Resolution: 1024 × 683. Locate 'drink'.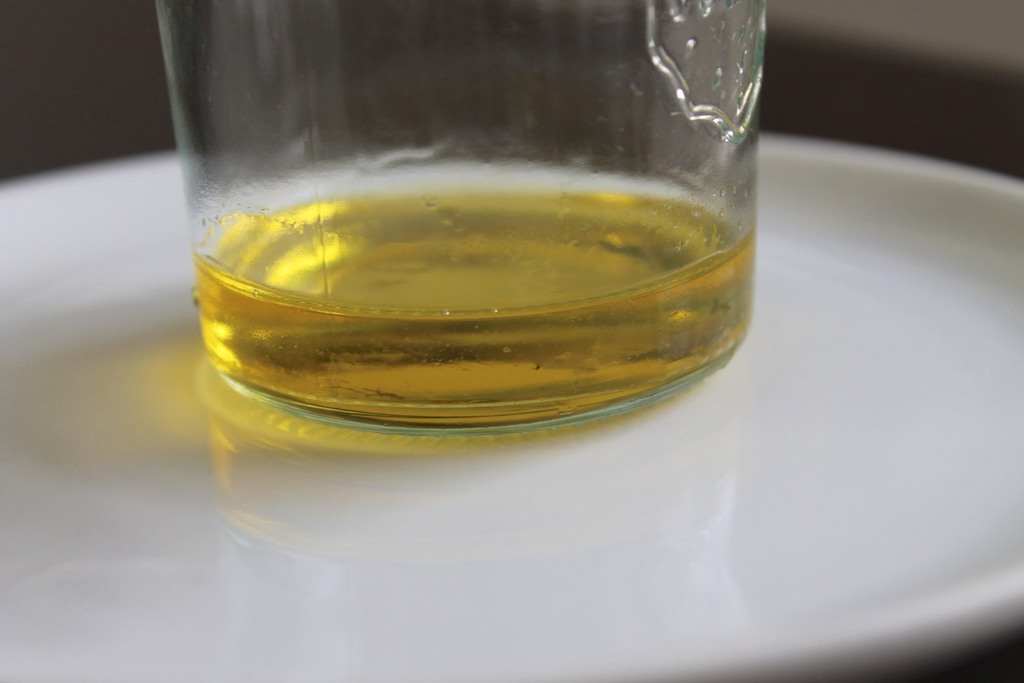
[173,91,783,475].
